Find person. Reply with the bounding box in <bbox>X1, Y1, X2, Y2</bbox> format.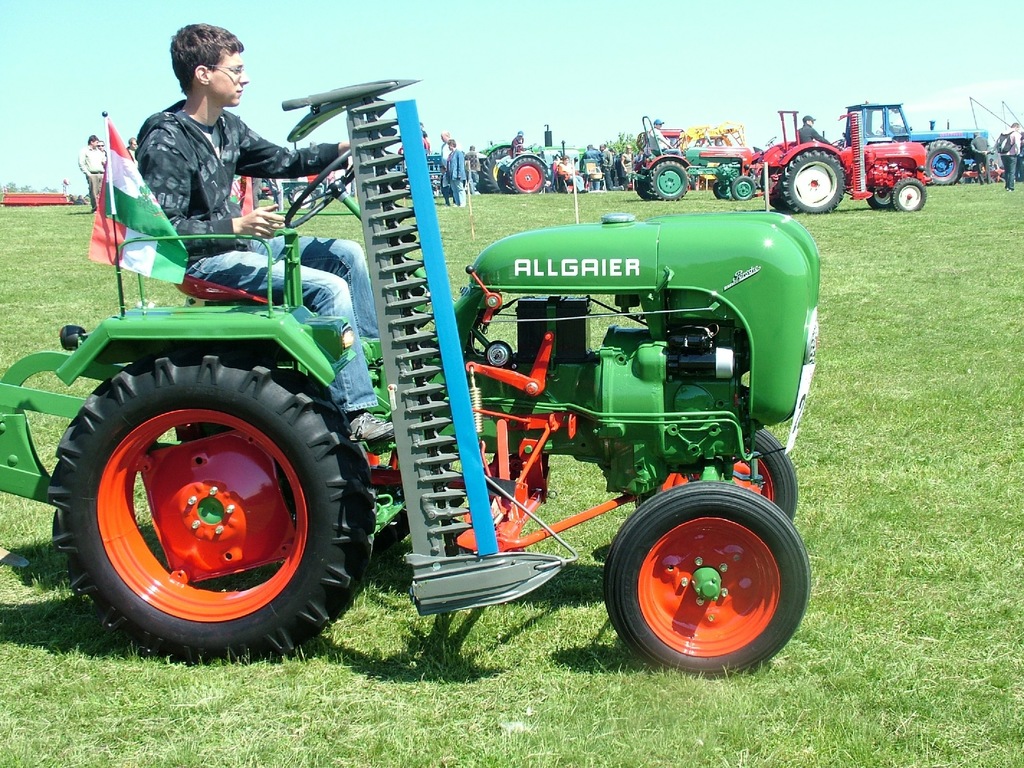
<bbox>578, 147, 607, 195</bbox>.
